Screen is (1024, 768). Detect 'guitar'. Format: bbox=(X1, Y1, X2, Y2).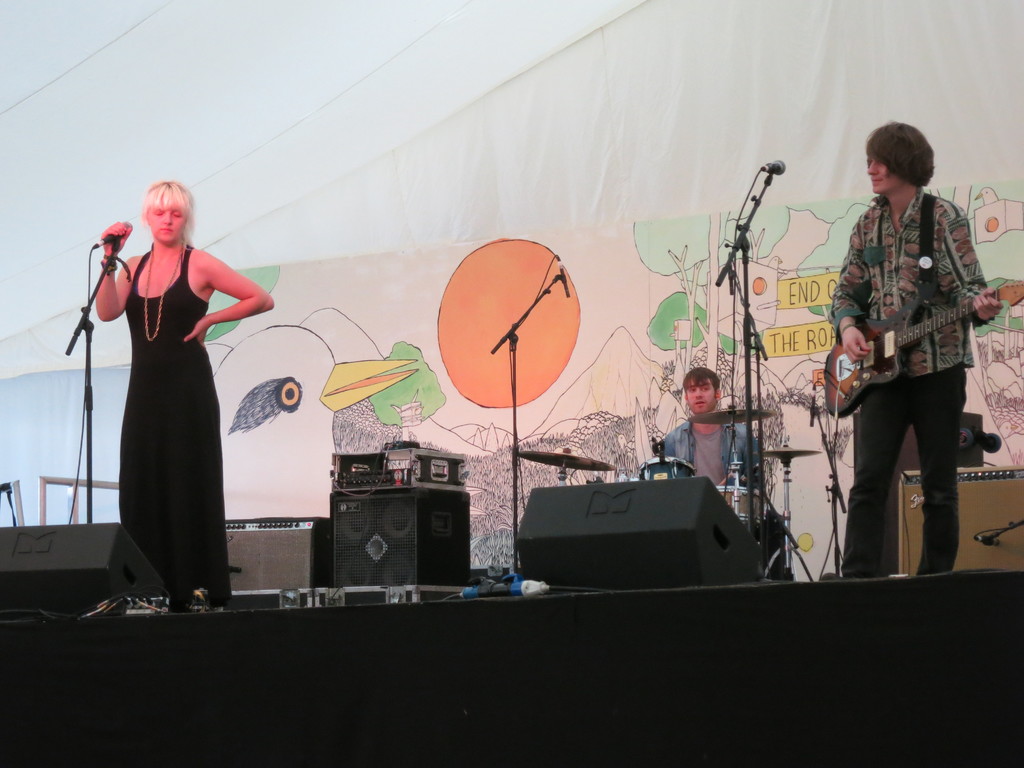
bbox=(824, 272, 1023, 416).
